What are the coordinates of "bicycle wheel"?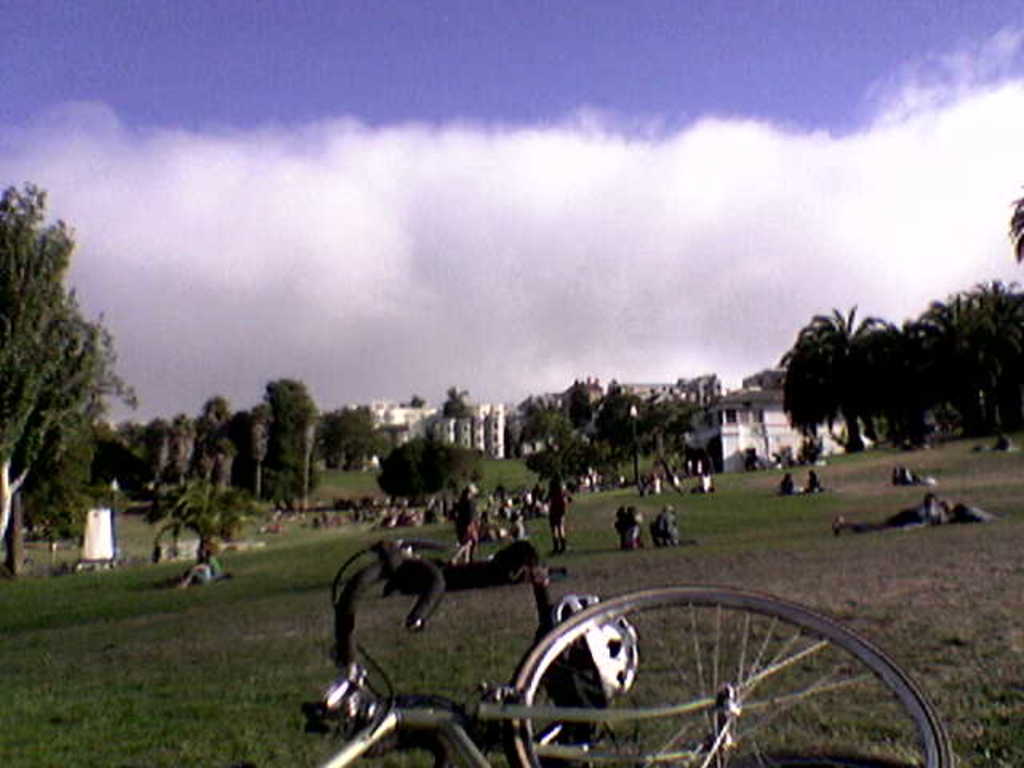
x1=499, y1=582, x2=962, y2=766.
